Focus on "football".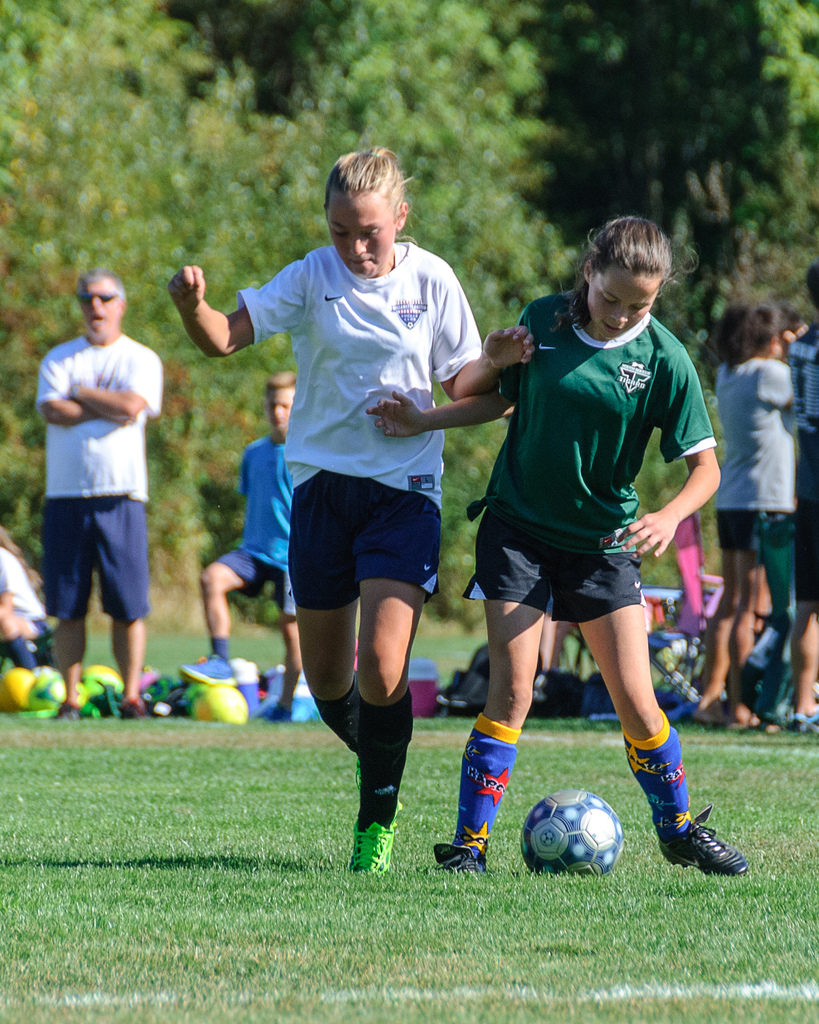
Focused at 521/784/628/875.
